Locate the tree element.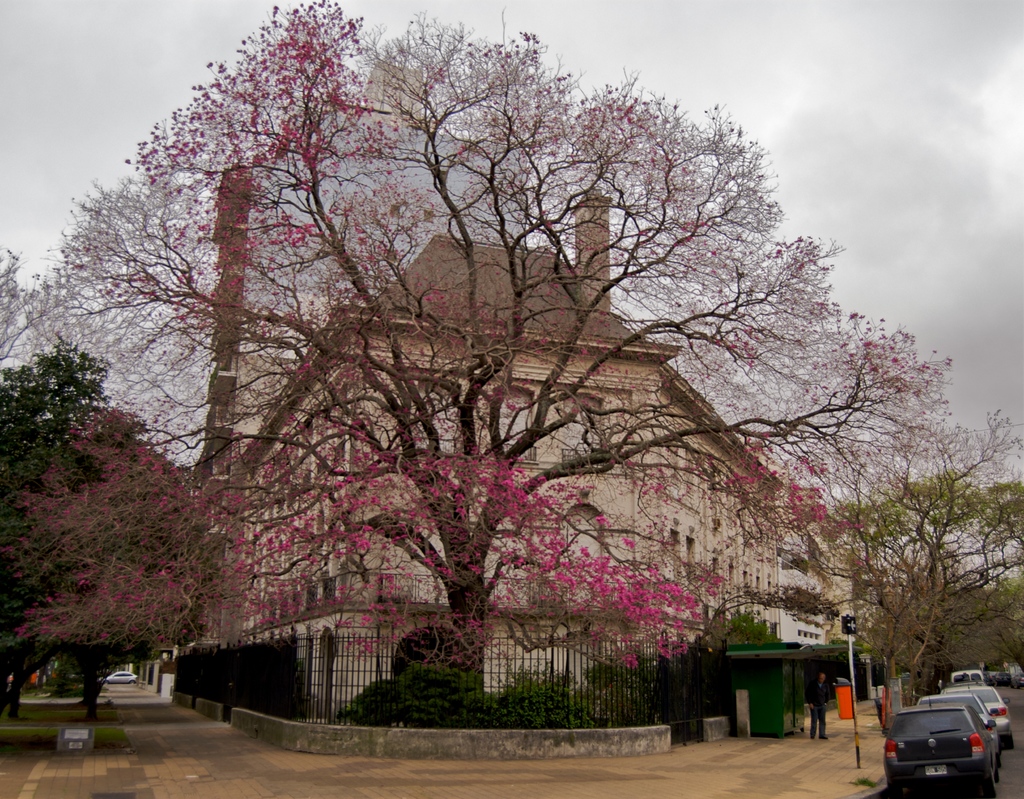
Element bbox: bbox=[0, 0, 957, 720].
